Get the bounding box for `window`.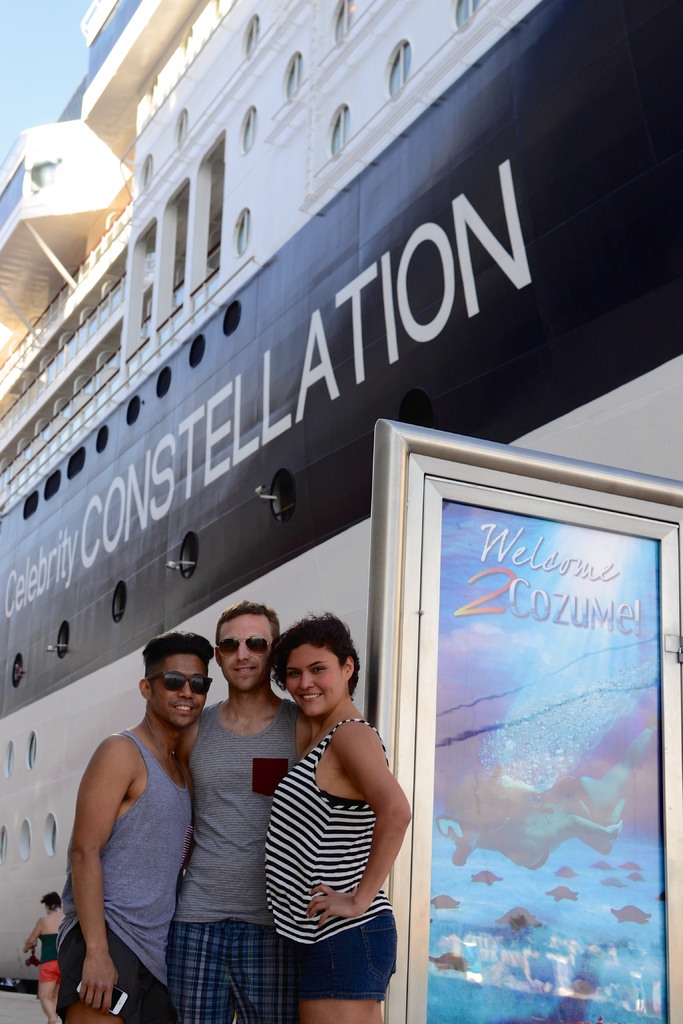
<bbox>122, 394, 141, 425</bbox>.
